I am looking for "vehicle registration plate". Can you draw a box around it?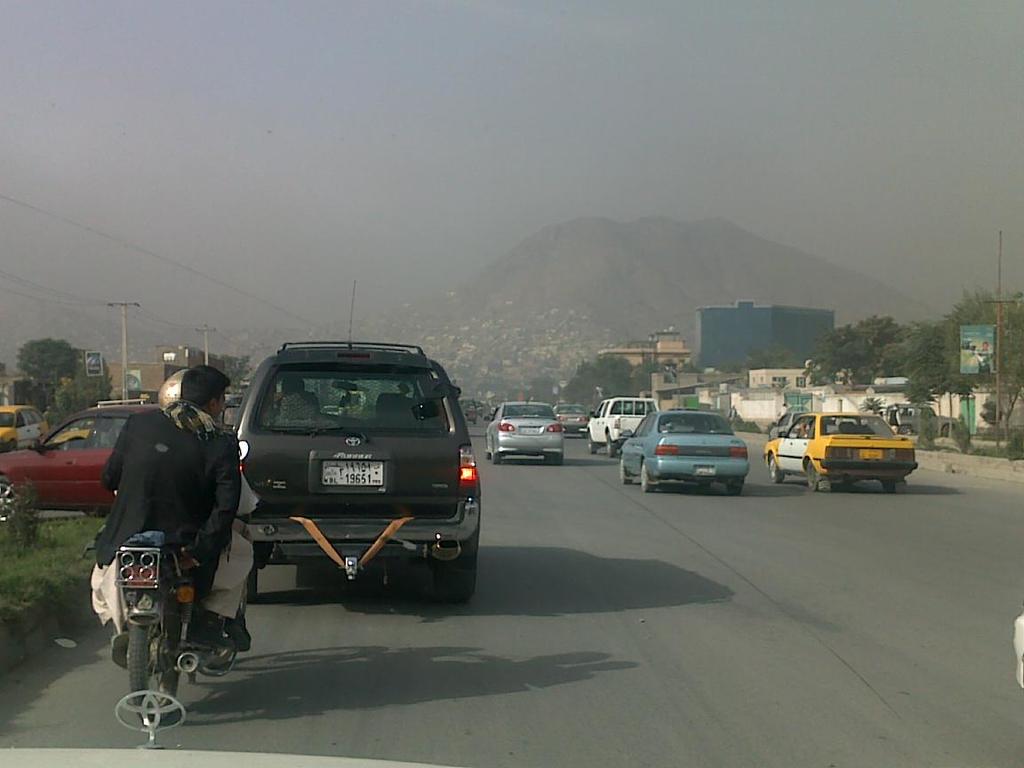
Sure, the bounding box is [x1=322, y1=462, x2=385, y2=487].
